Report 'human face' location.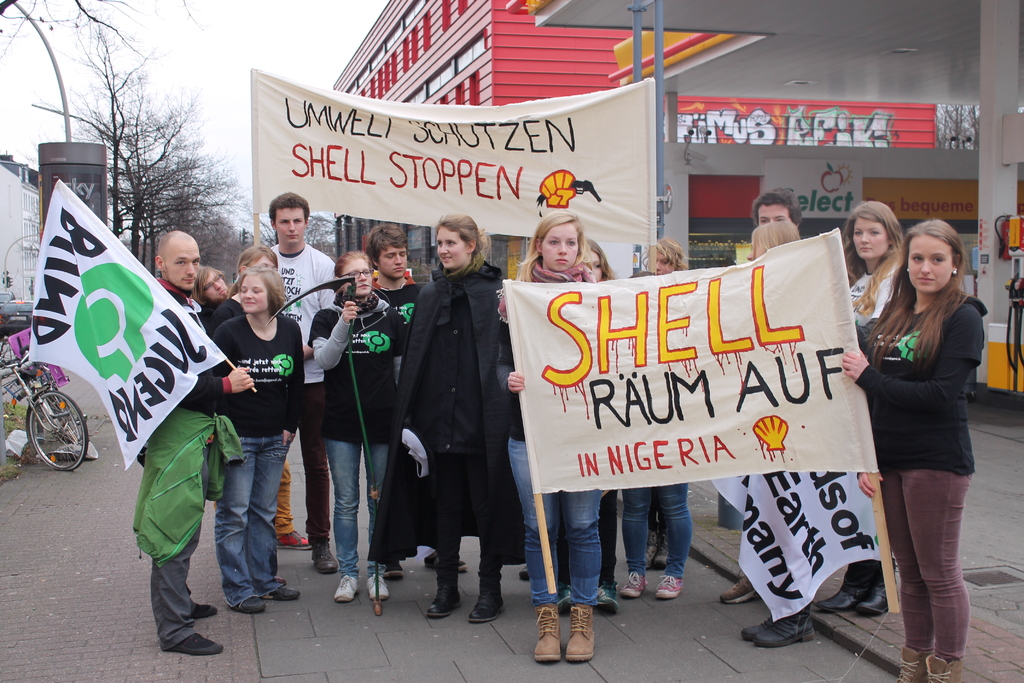
Report: select_region(855, 213, 886, 252).
